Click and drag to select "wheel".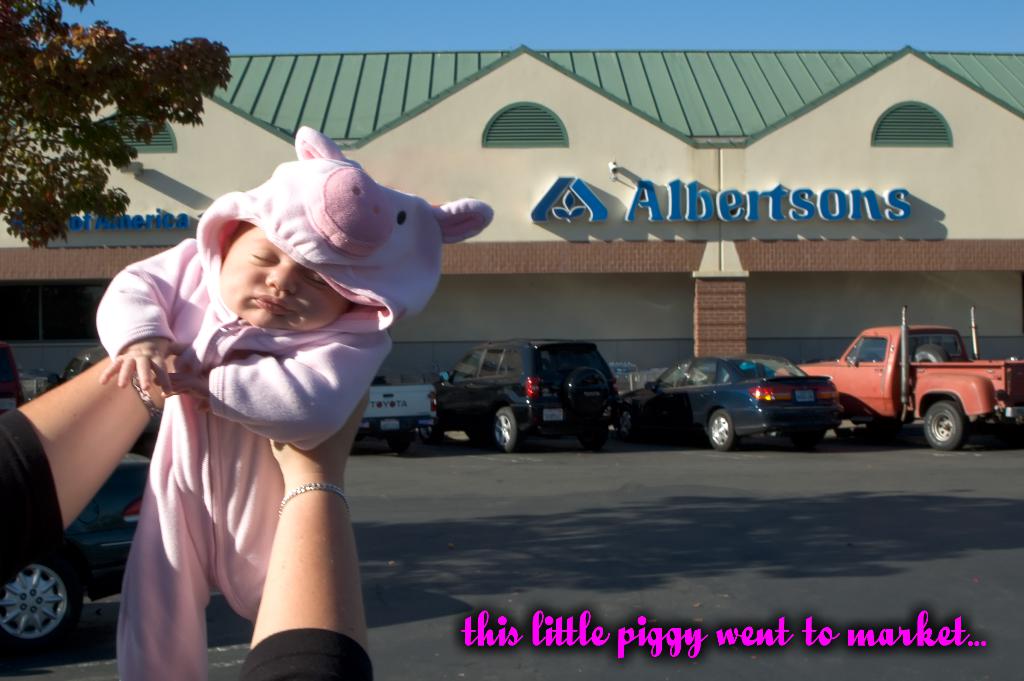
Selection: <box>584,429,607,445</box>.
